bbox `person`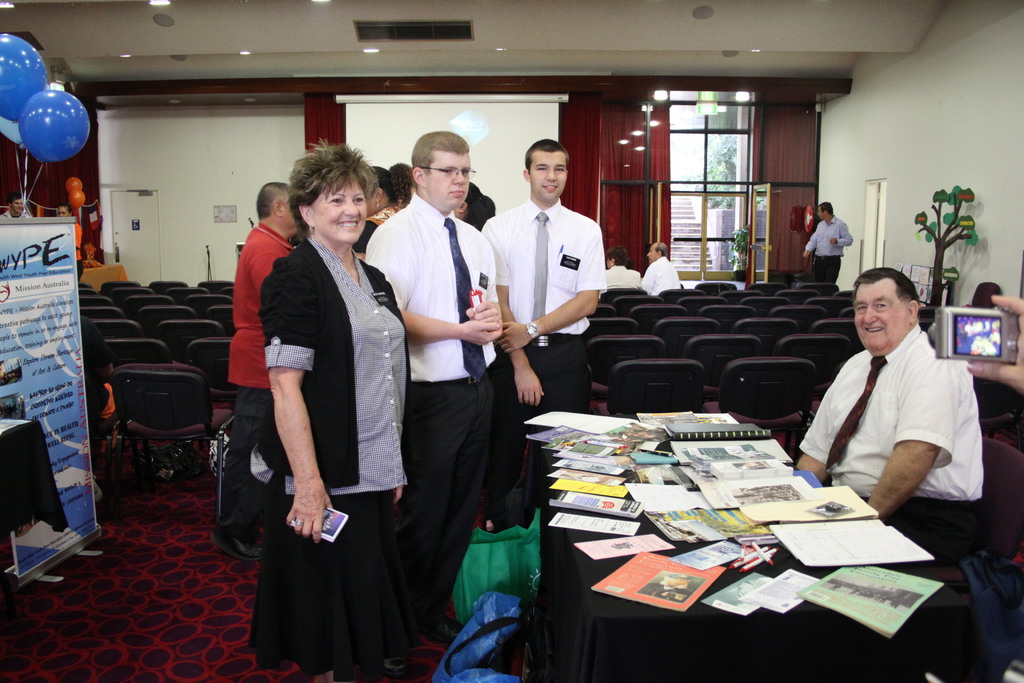
box=[641, 242, 684, 300]
